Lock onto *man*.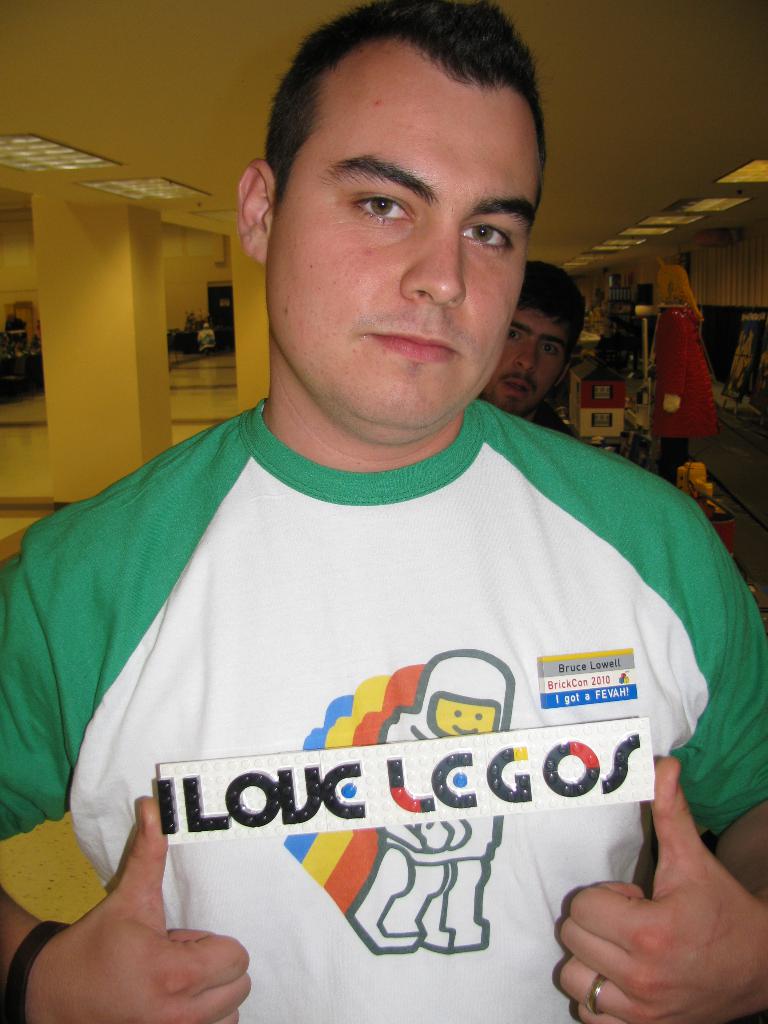
Locked: bbox=(0, 0, 767, 1023).
